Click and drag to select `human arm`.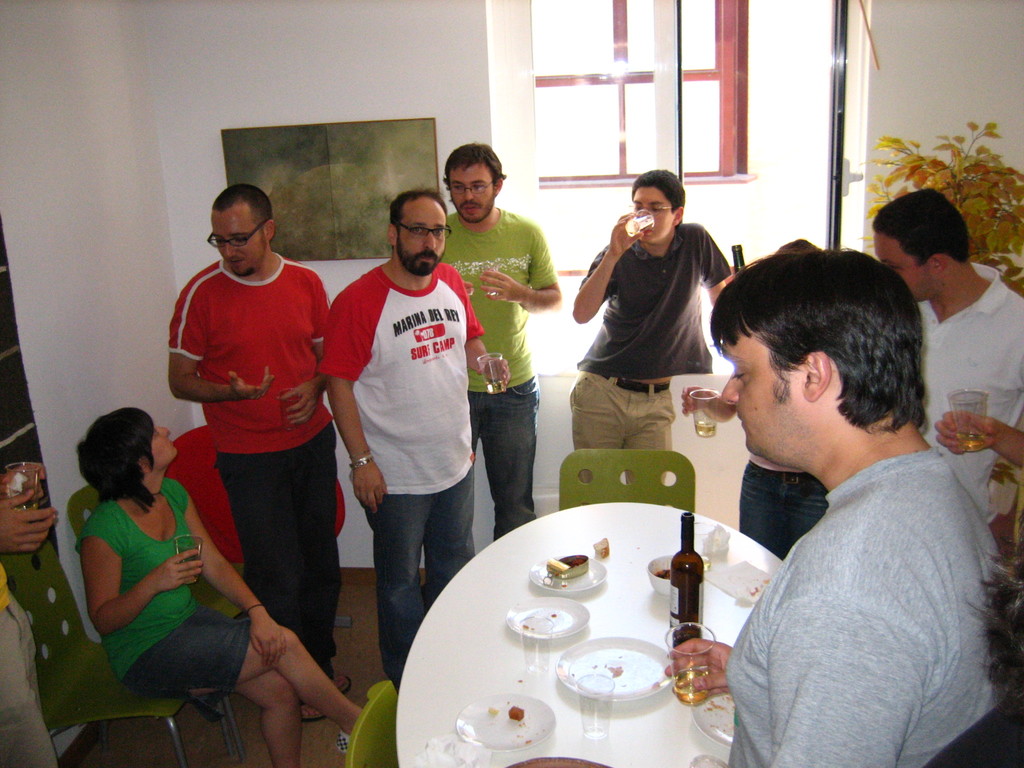
Selection: pyautogui.locateOnScreen(315, 282, 382, 523).
